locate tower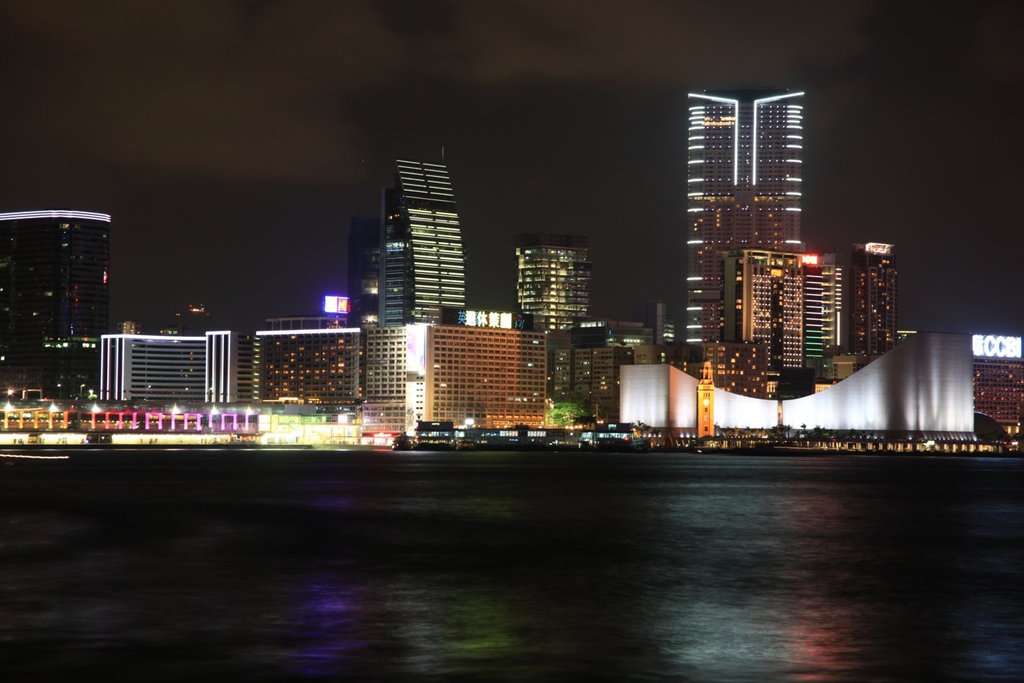
844/242/894/354
